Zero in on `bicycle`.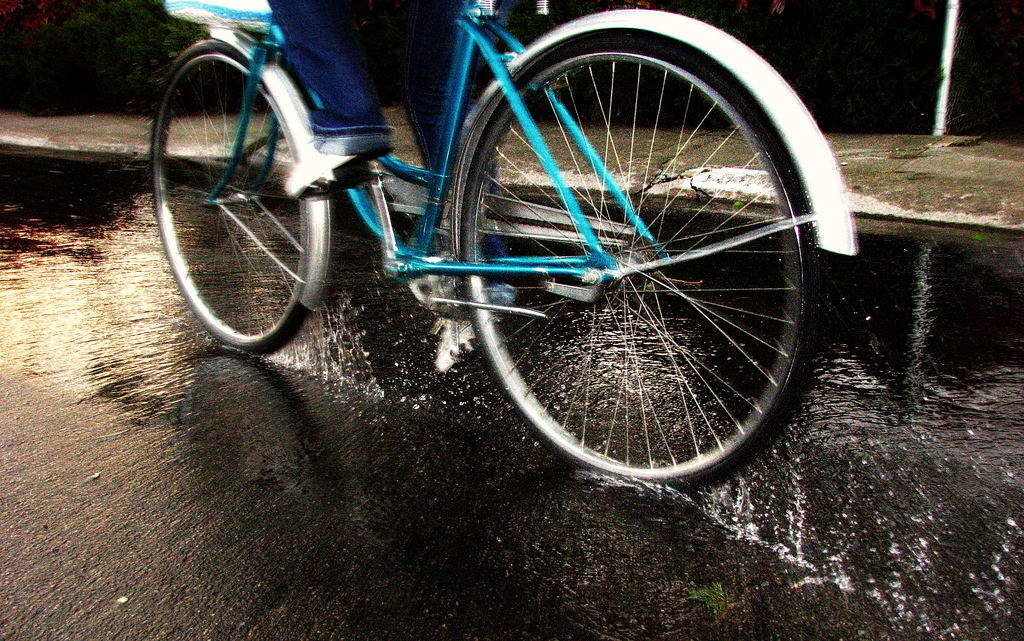
Zeroed in: region(42, 9, 916, 501).
